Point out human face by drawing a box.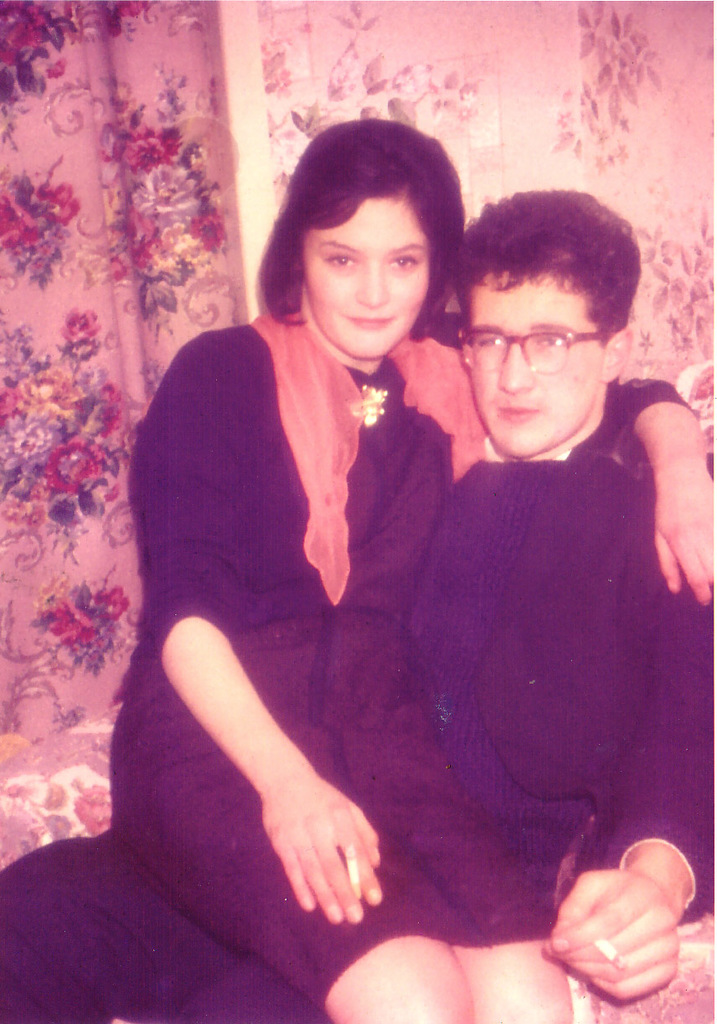
<box>472,279,600,461</box>.
